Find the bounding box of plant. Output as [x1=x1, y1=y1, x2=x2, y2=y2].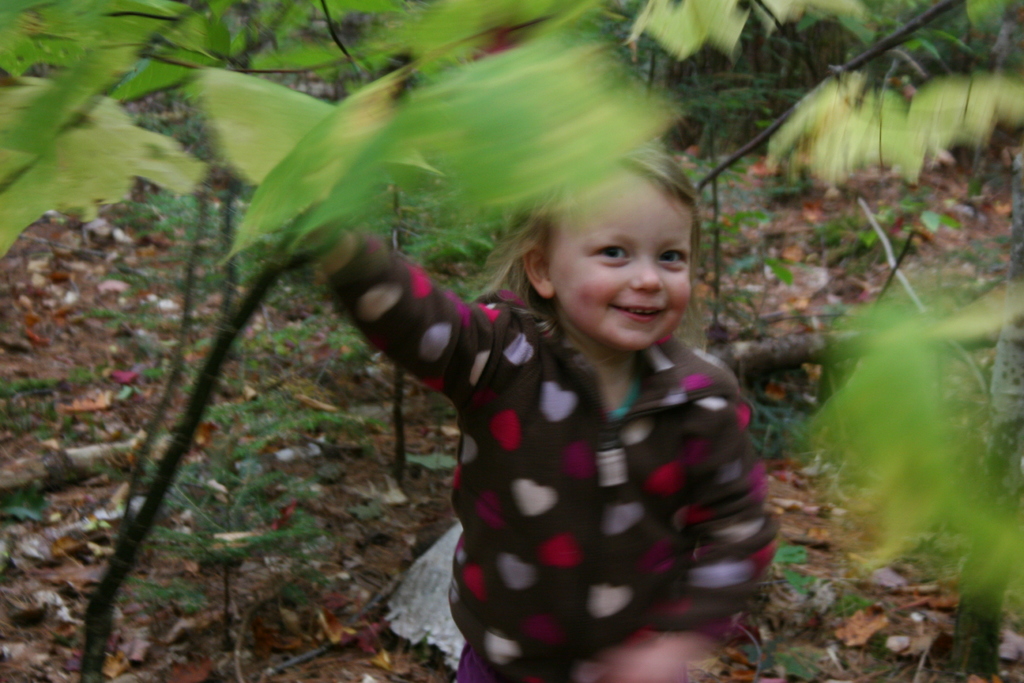
[x1=817, y1=188, x2=955, y2=278].
